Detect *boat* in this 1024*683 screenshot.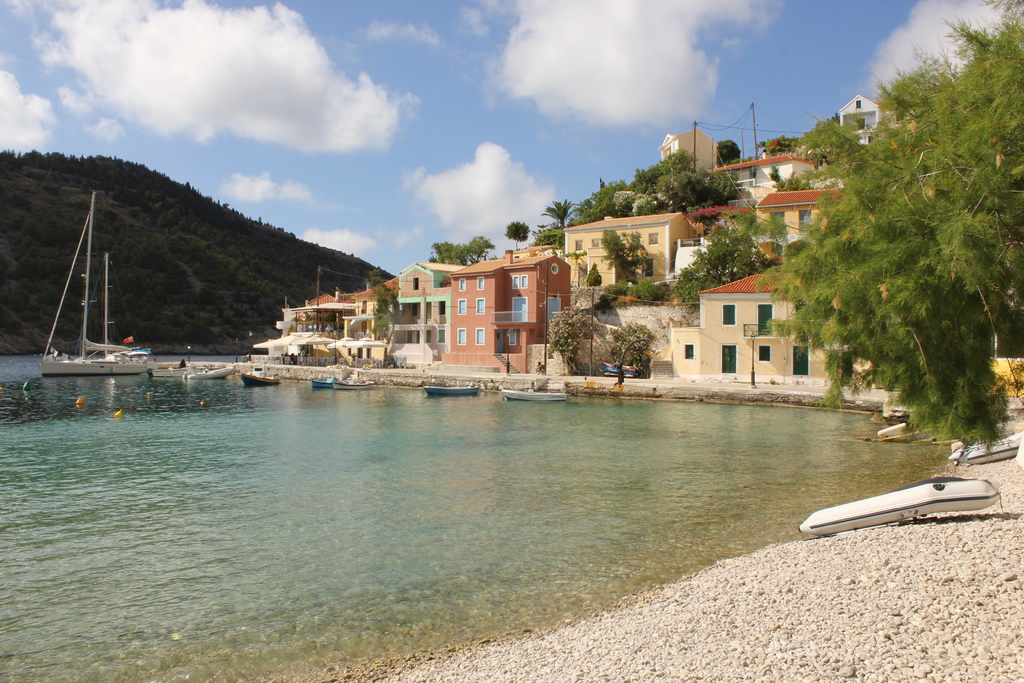
Detection: detection(422, 384, 479, 395).
